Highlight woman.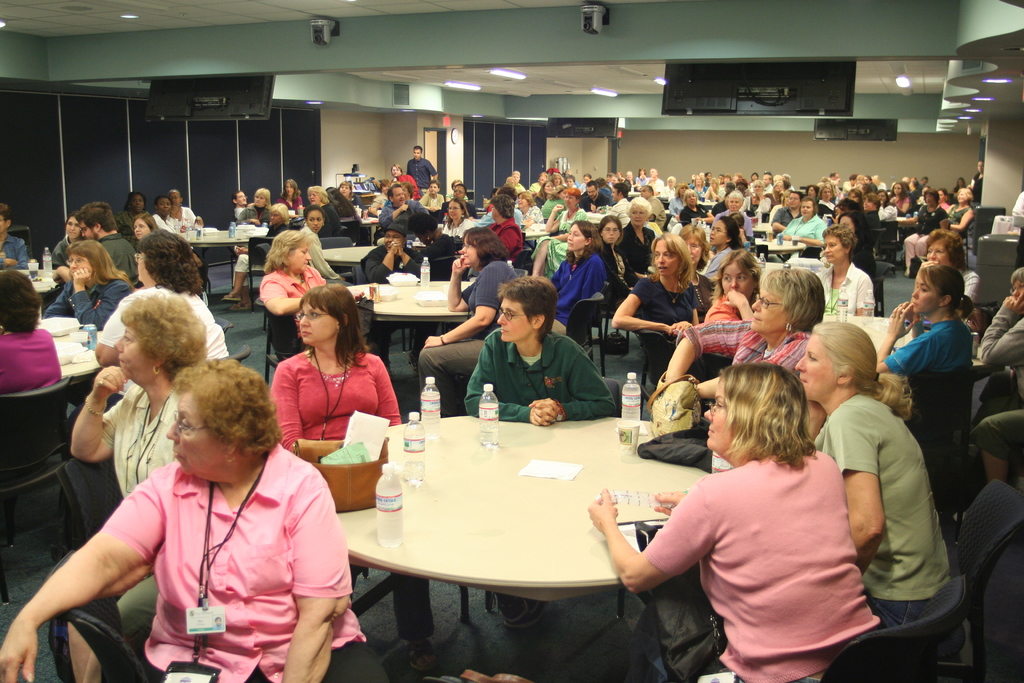
Highlighted region: BBox(653, 260, 826, 413).
